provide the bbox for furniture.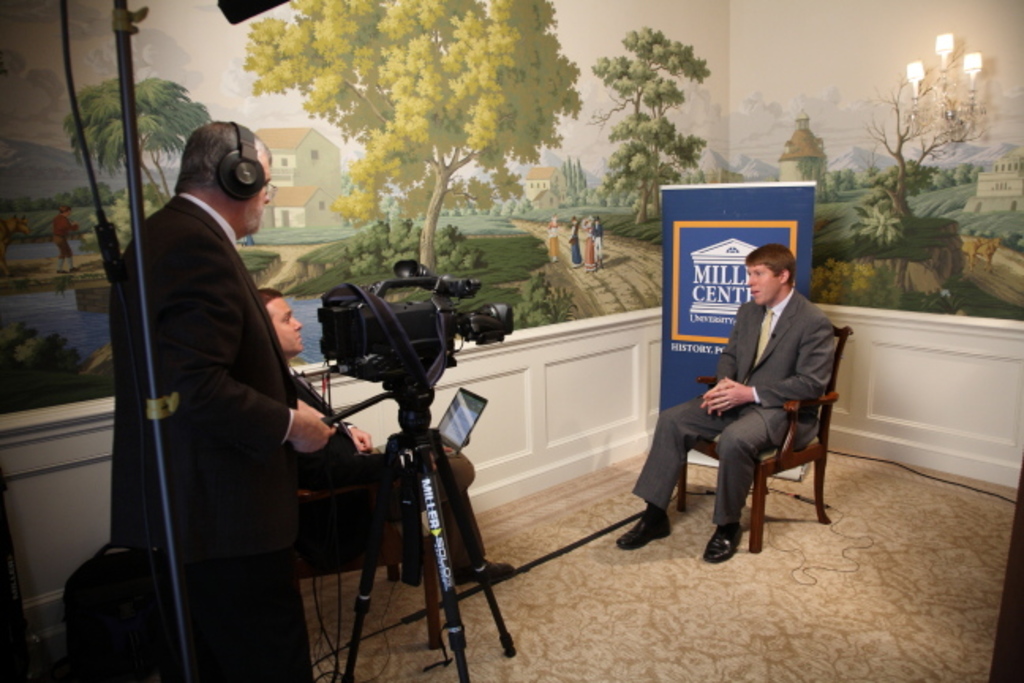
(676, 326, 855, 557).
